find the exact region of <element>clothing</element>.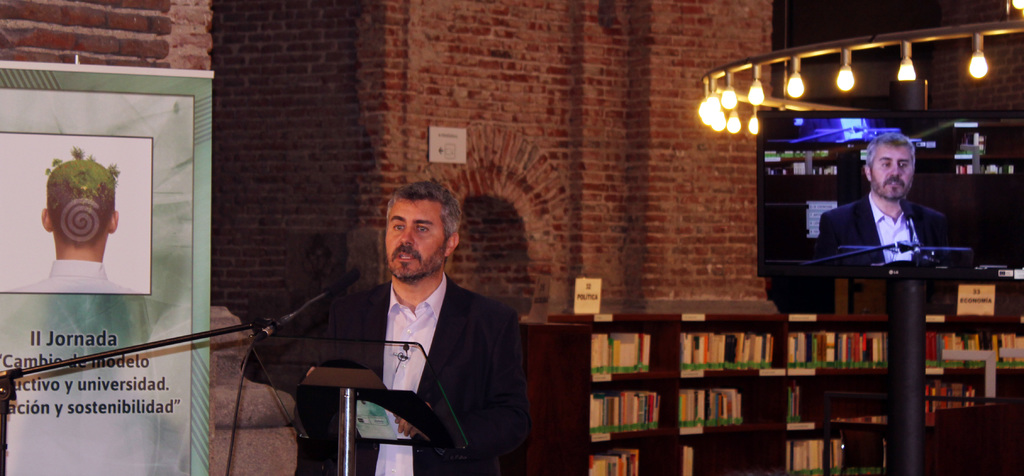
Exact region: BBox(330, 235, 526, 473).
